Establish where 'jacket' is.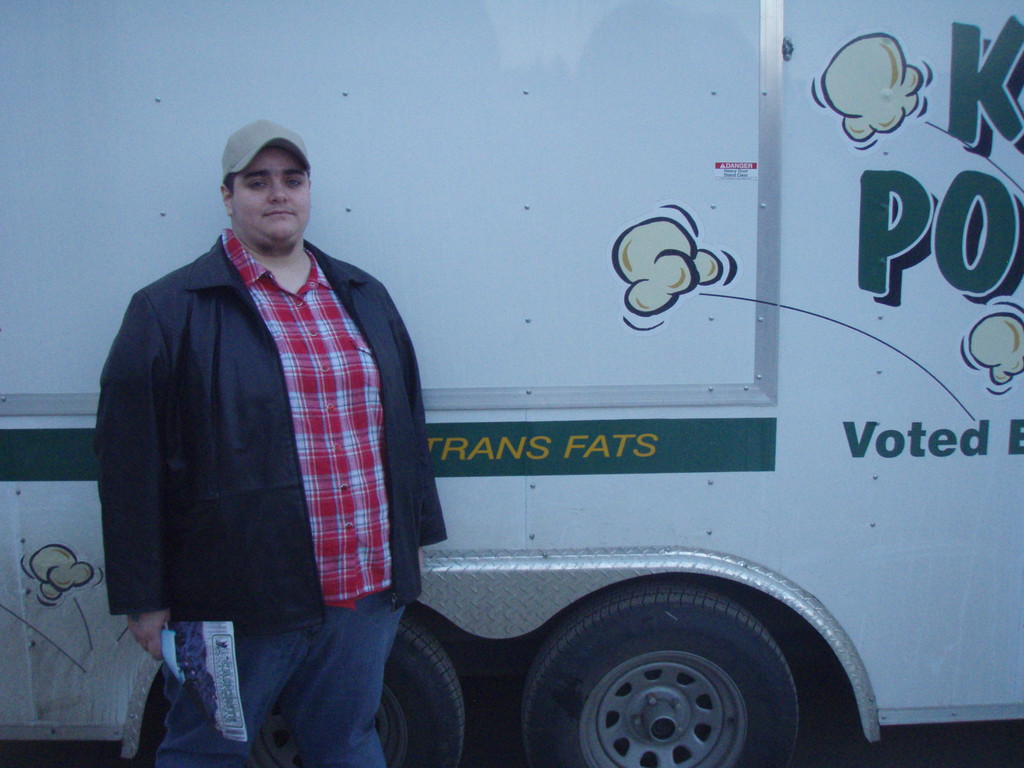
Established at 93, 235, 459, 632.
